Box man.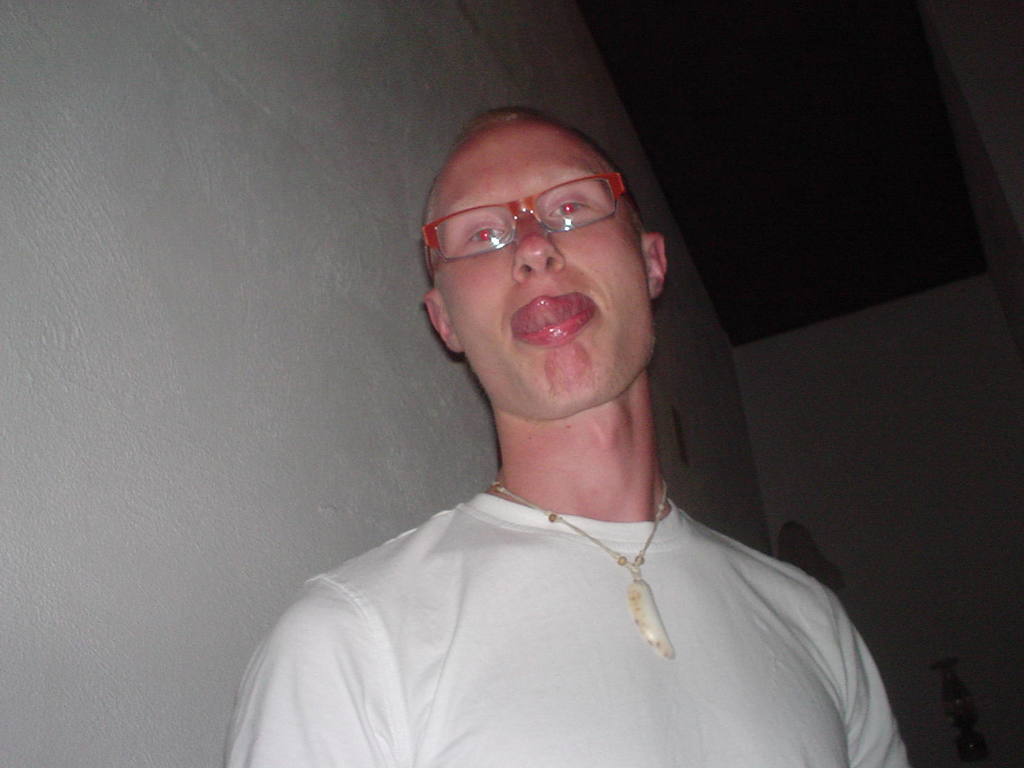
200,81,904,757.
